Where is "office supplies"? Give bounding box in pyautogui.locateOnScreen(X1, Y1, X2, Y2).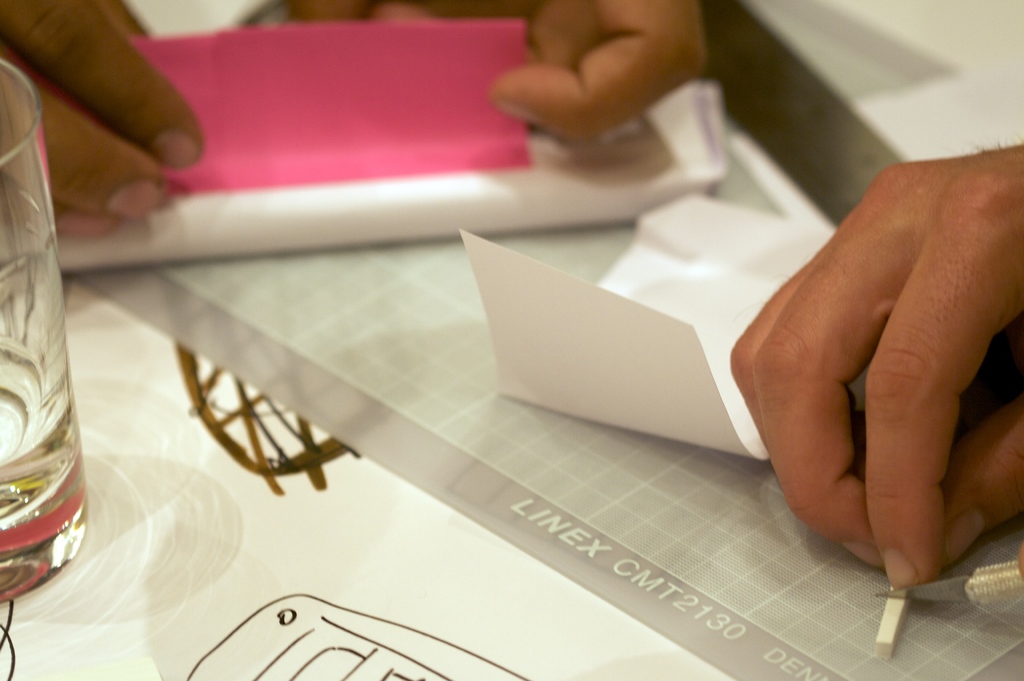
pyautogui.locateOnScreen(0, 58, 86, 578).
